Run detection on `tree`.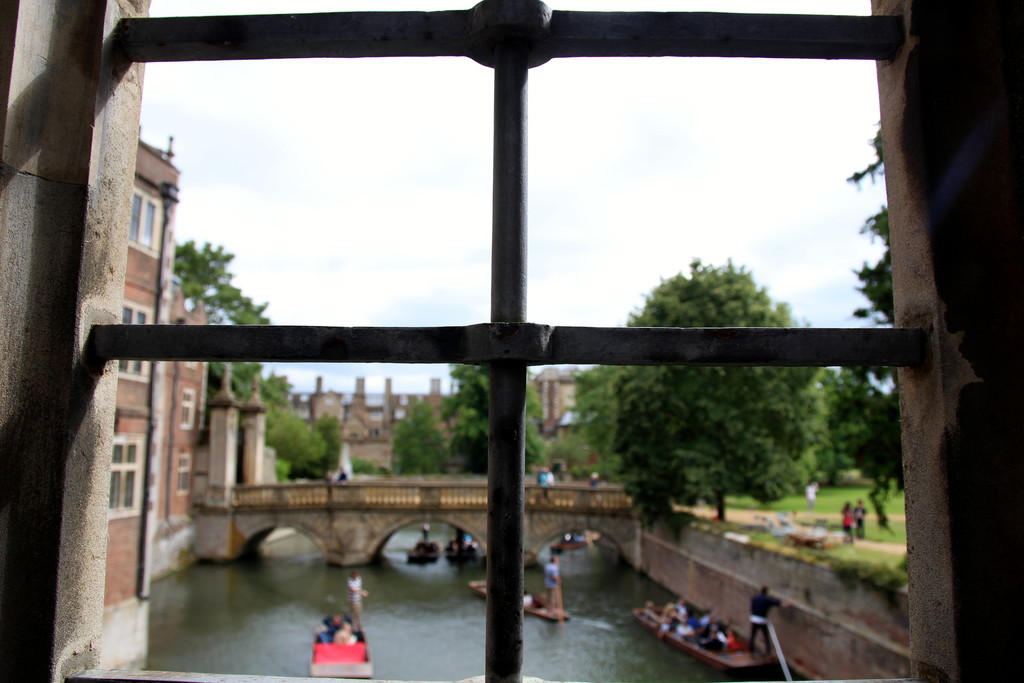
Result: crop(831, 104, 905, 342).
